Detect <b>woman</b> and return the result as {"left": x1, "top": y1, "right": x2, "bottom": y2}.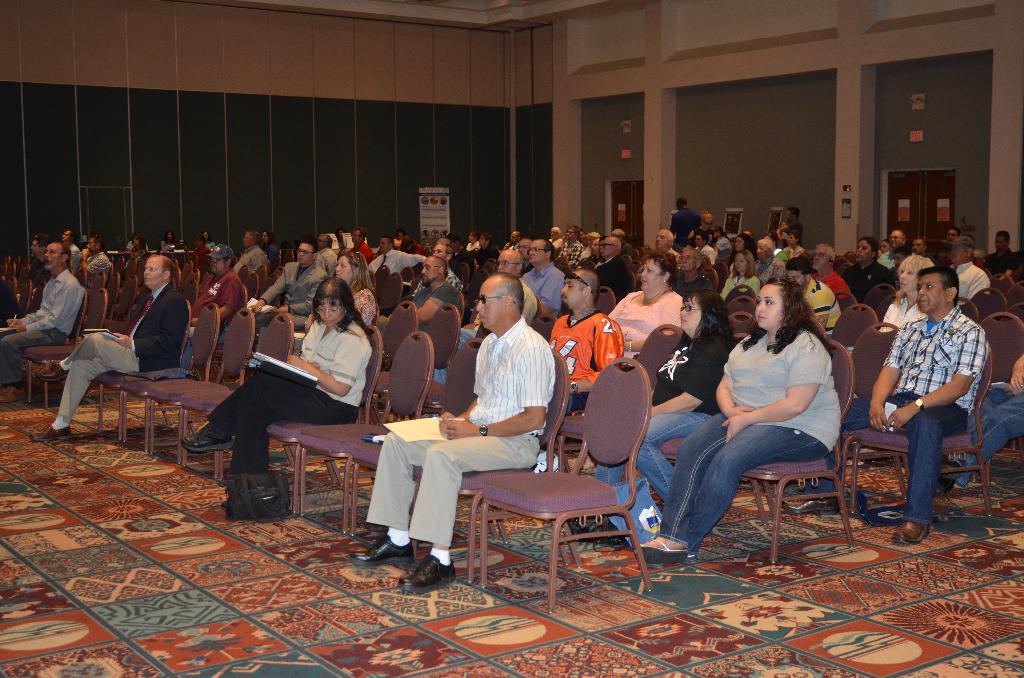
{"left": 678, "top": 243, "right": 844, "bottom": 576}.
